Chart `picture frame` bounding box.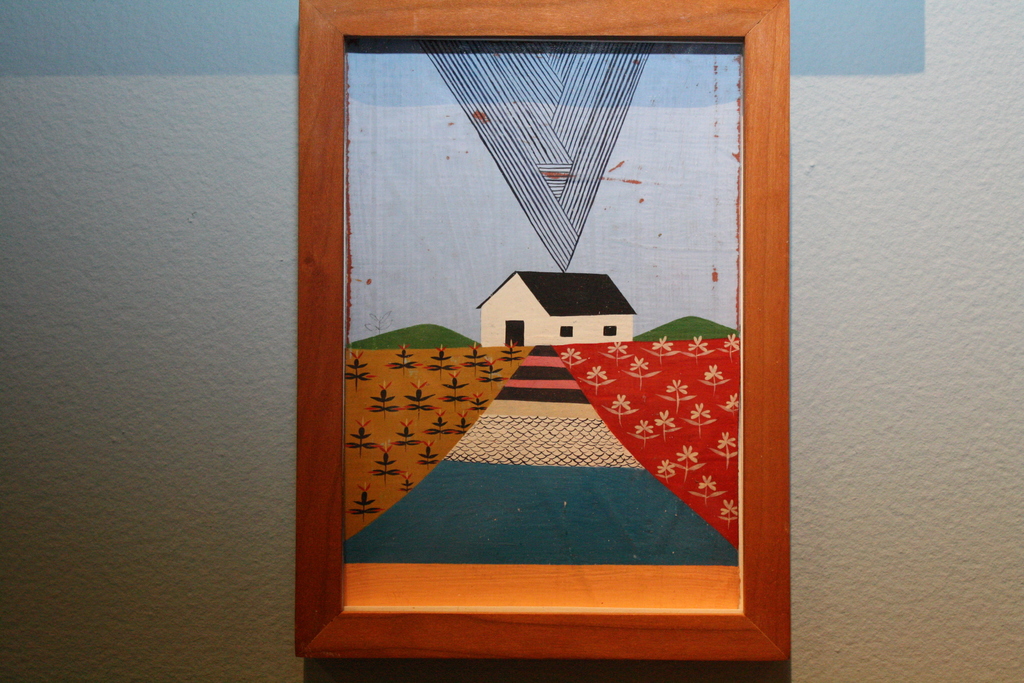
Charted: {"left": 291, "top": 0, "right": 790, "bottom": 661}.
